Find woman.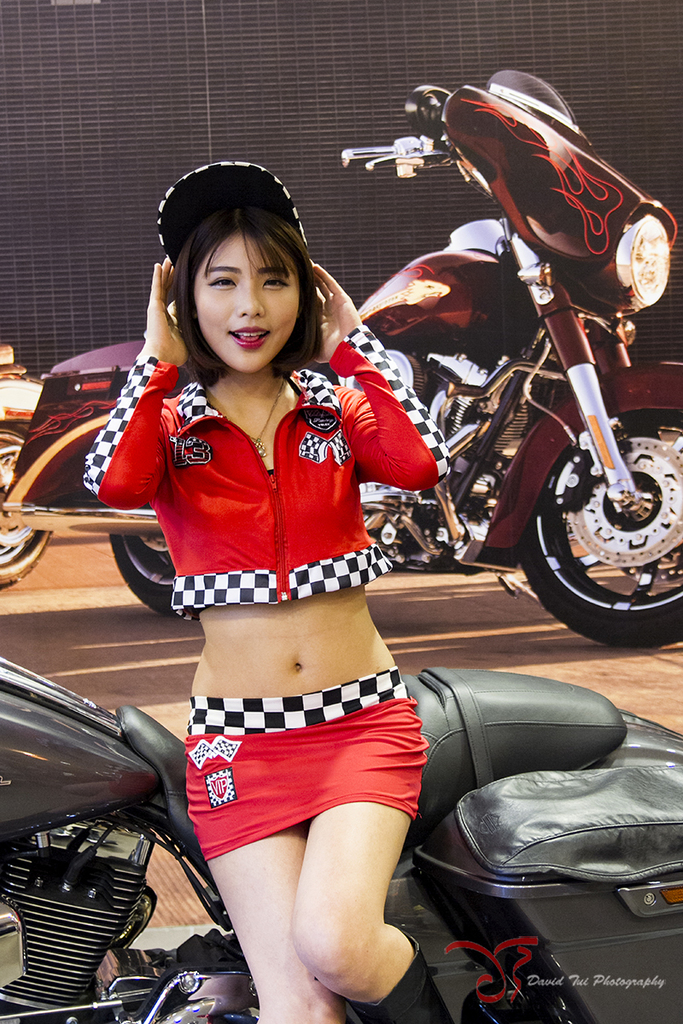
<box>85,156,457,1023</box>.
